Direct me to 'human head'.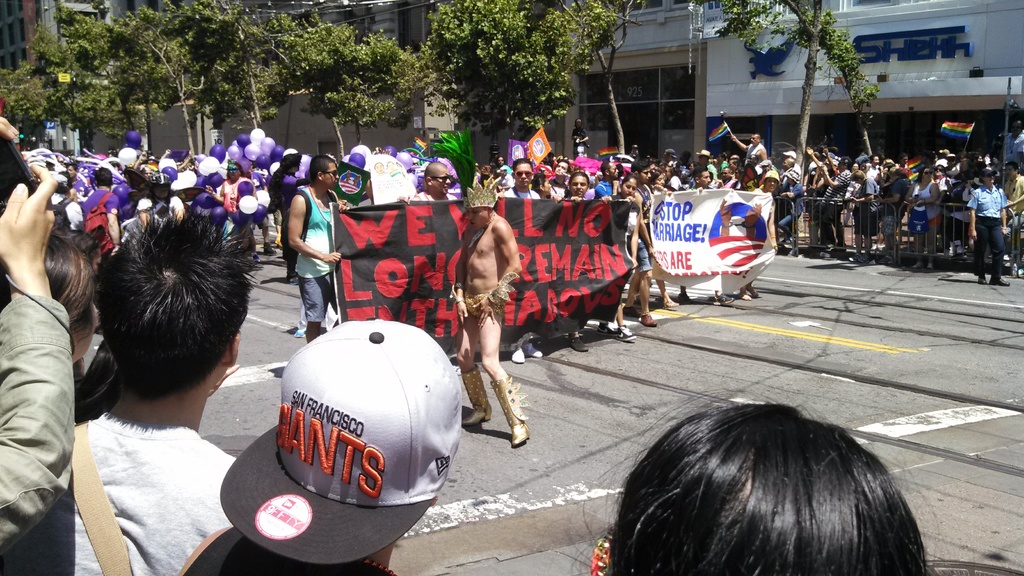
Direction: 311:156:335:189.
